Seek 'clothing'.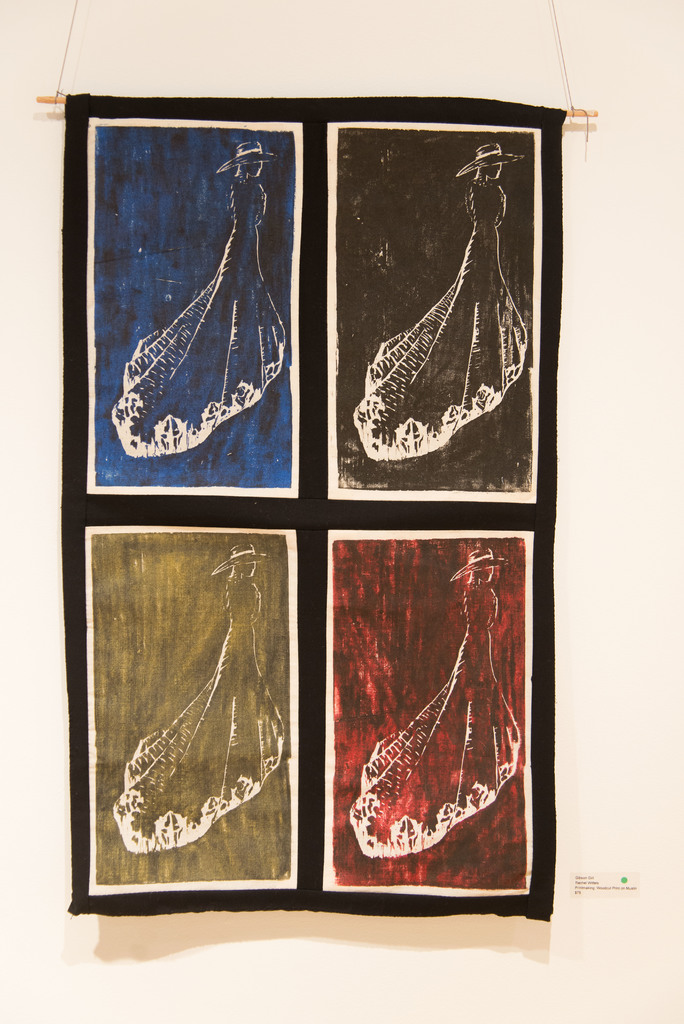
343,181,528,463.
